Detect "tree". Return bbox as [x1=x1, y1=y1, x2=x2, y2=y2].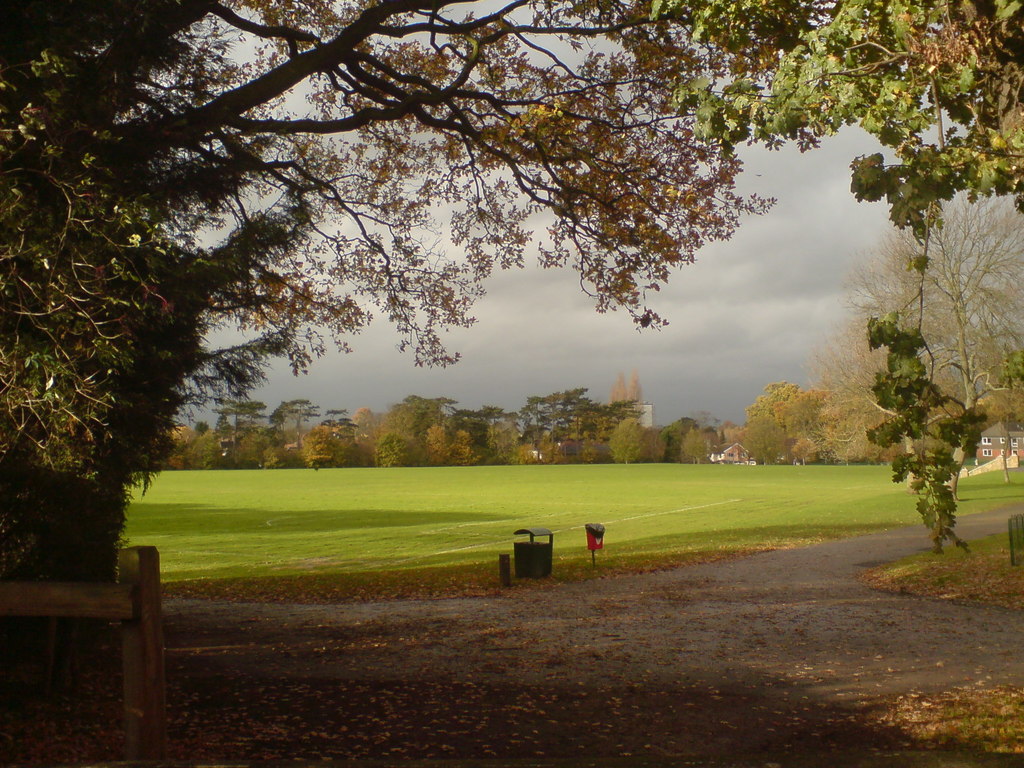
[x1=810, y1=393, x2=888, y2=465].
